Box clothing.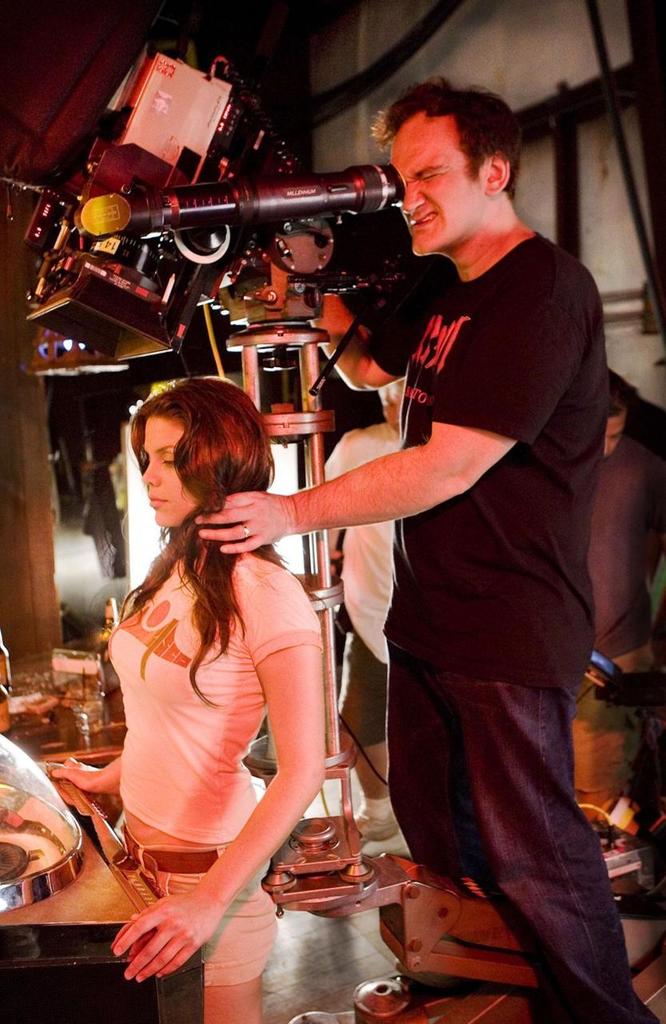
106:518:332:946.
